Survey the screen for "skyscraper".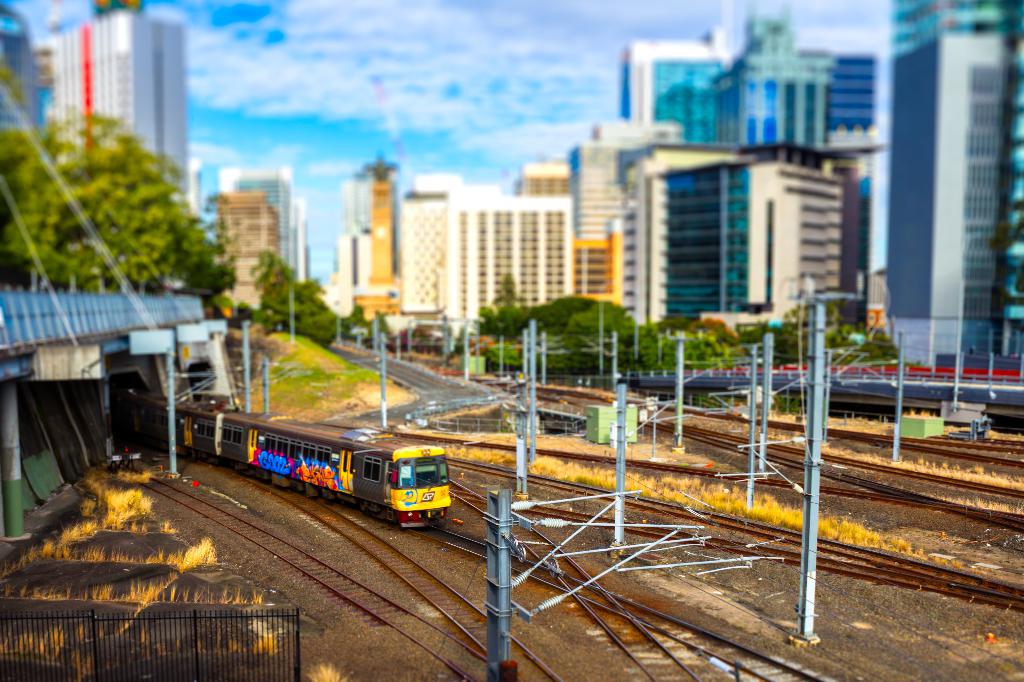
Survey found: (32,0,187,210).
